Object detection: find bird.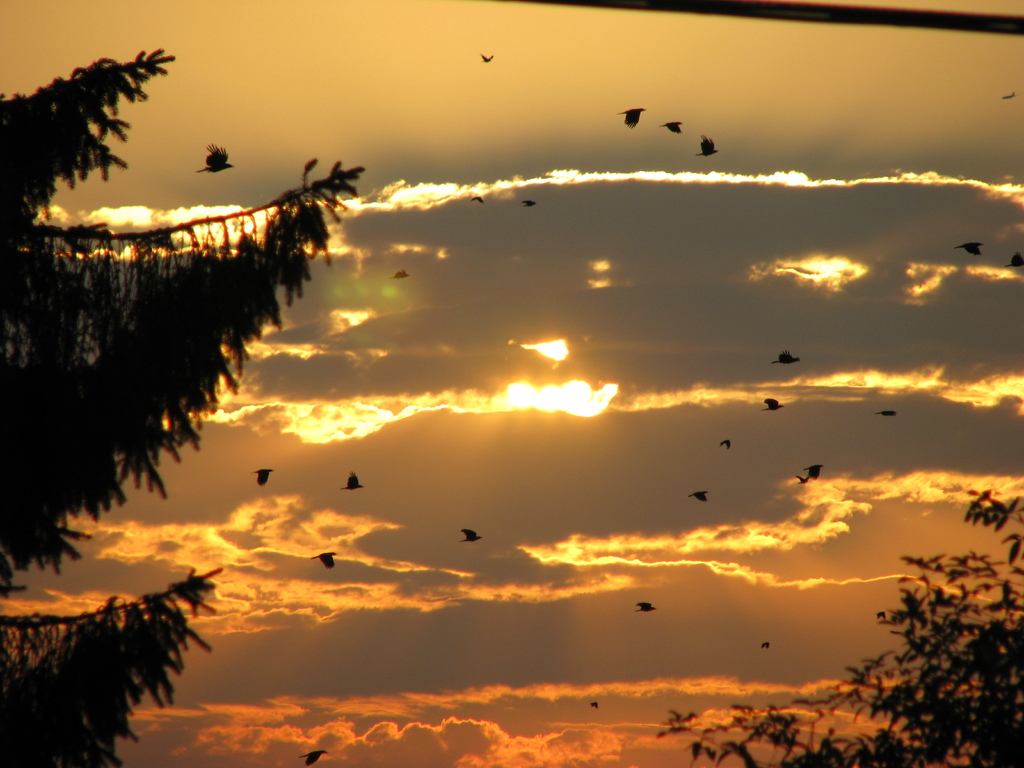
pyautogui.locateOnScreen(664, 122, 685, 134).
